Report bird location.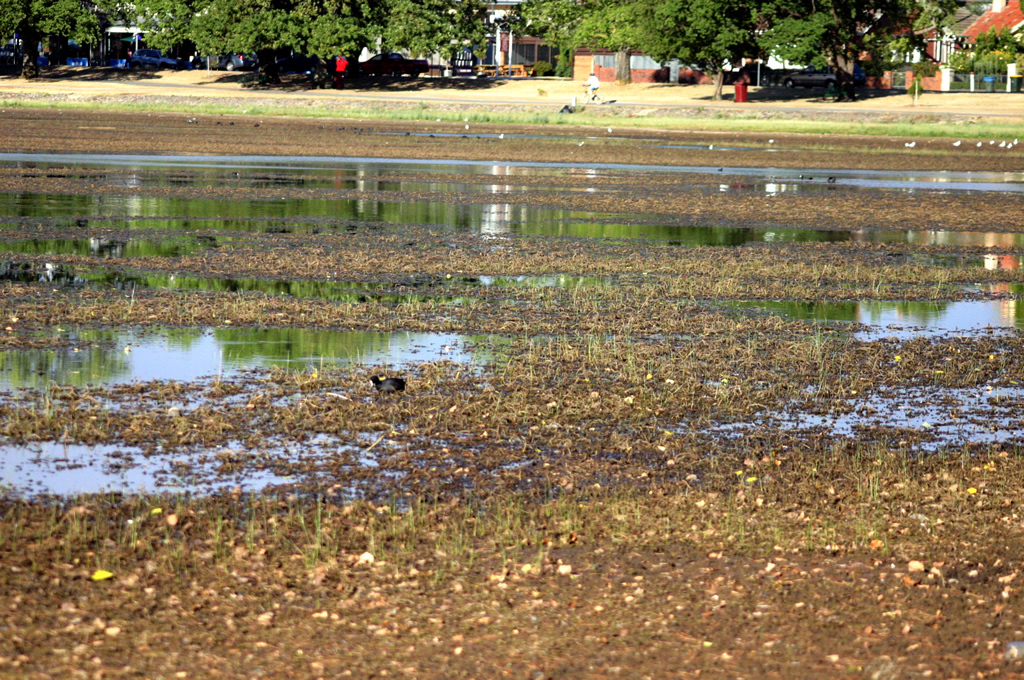
Report: box(708, 143, 715, 148).
